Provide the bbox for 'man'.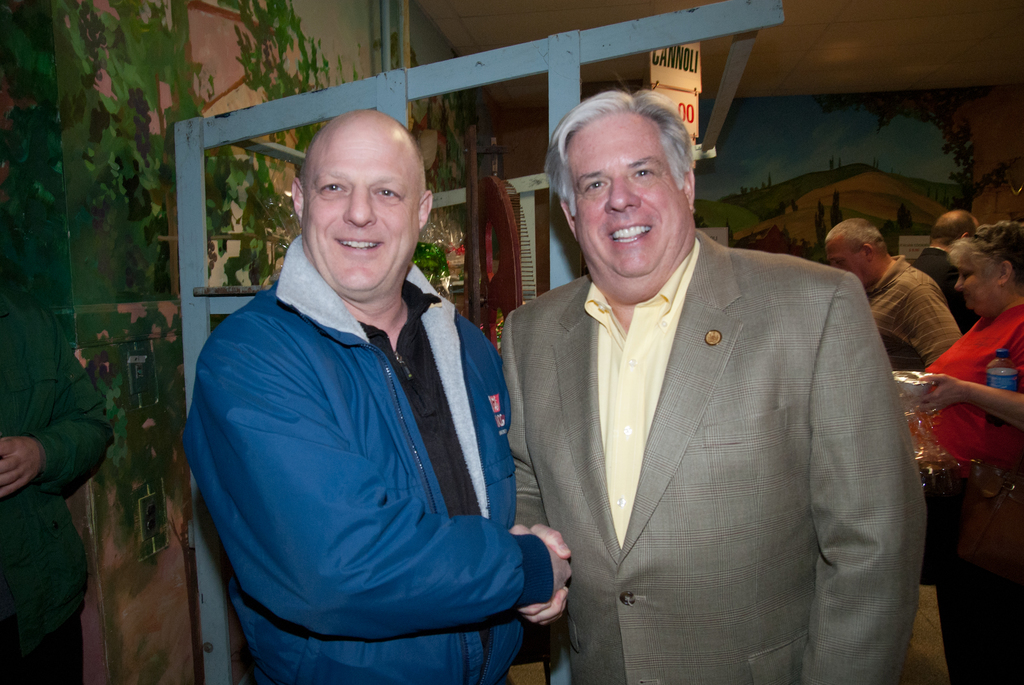
(915,208,982,334).
